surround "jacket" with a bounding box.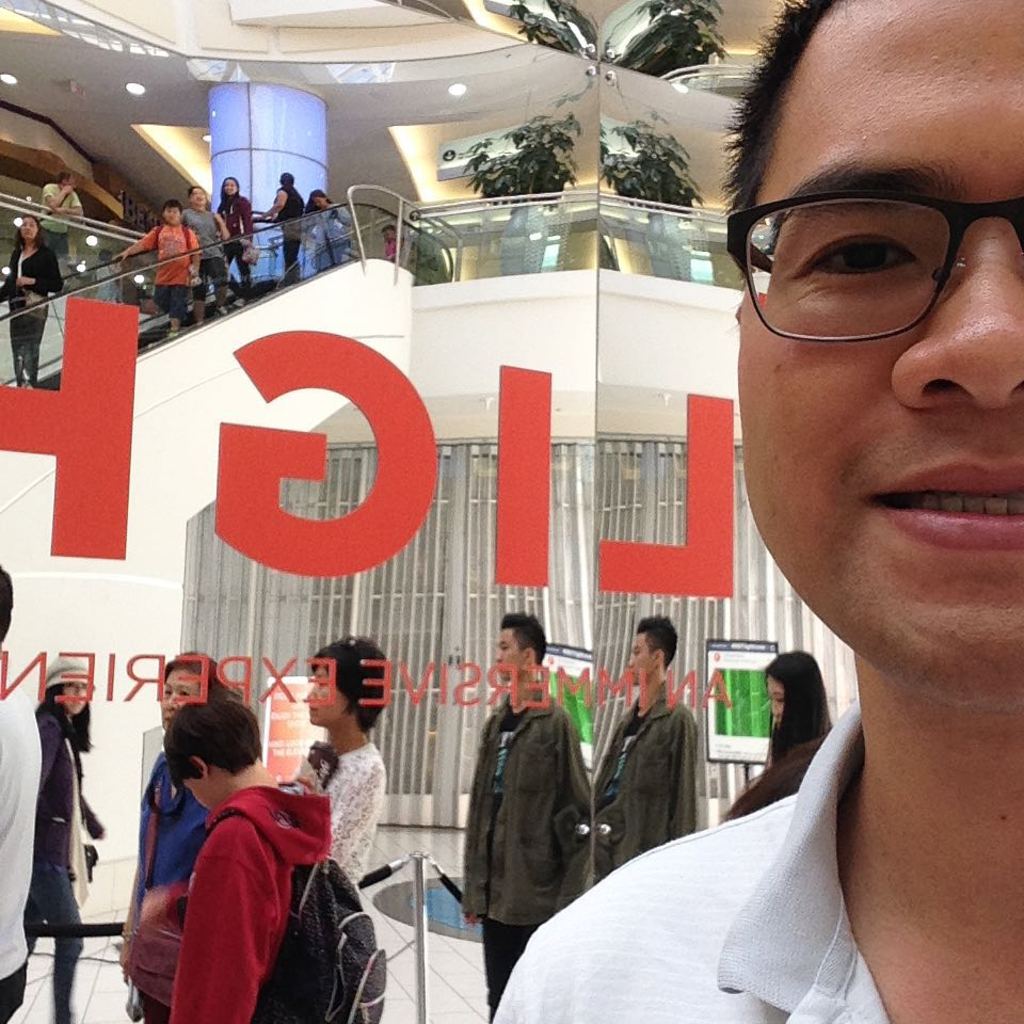
<bbox>33, 701, 106, 871</bbox>.
